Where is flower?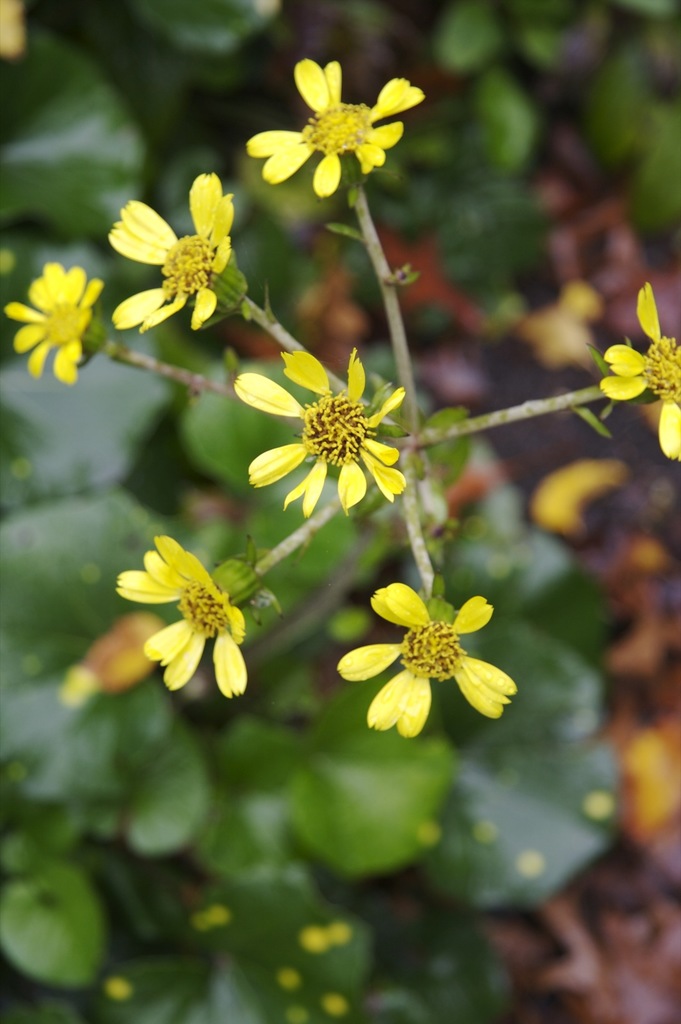
BBox(195, 903, 235, 931).
